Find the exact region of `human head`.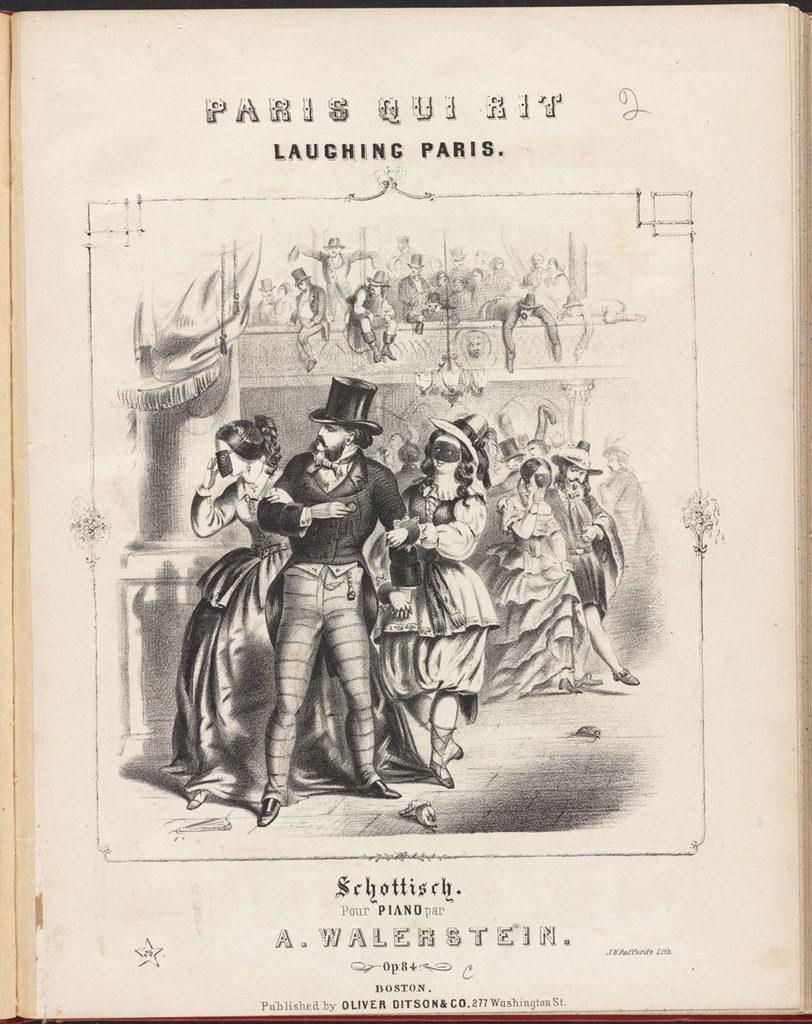
Exact region: (left=210, top=411, right=279, bottom=482).
